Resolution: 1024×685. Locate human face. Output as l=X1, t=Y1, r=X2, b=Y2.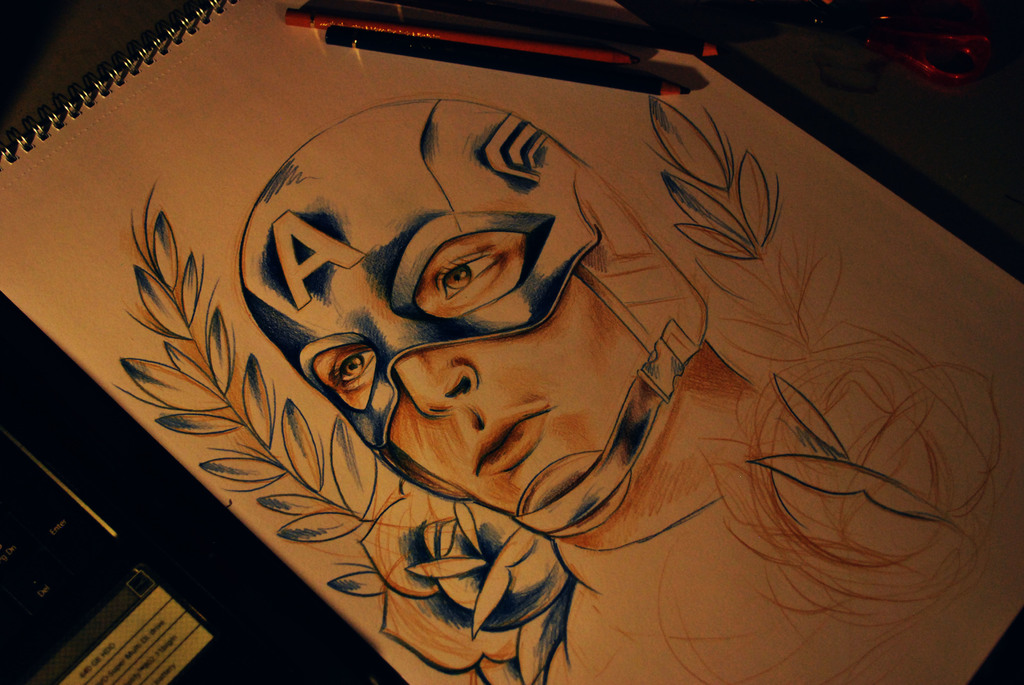
l=308, t=229, r=671, b=531.
